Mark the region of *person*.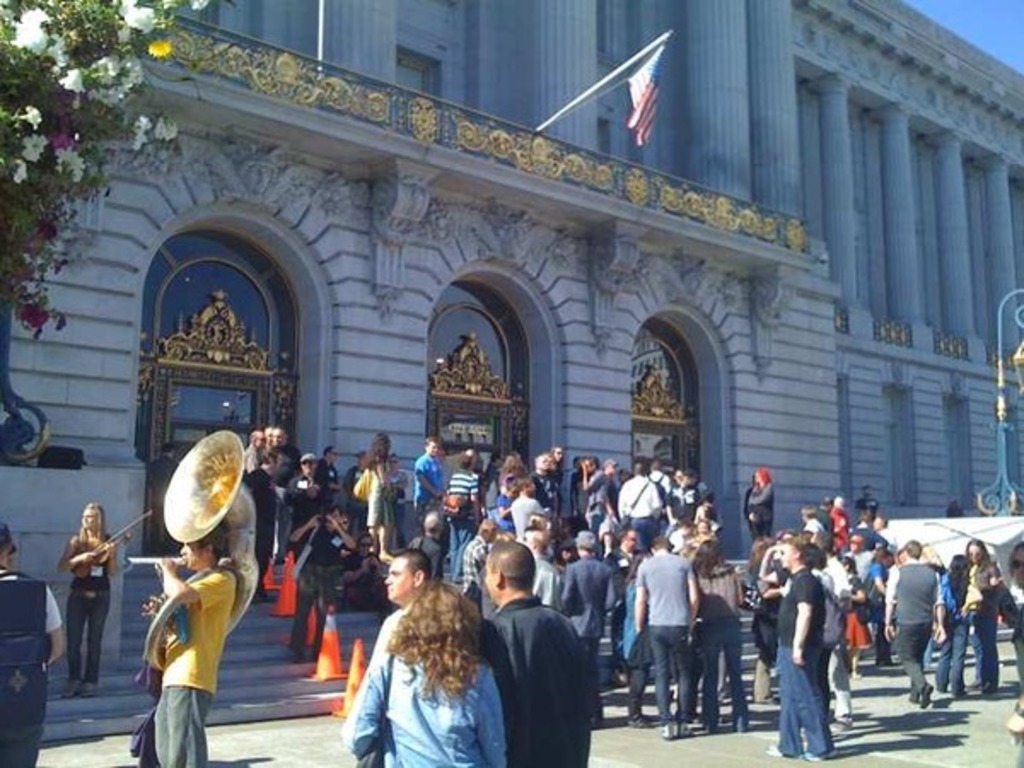
Region: Rect(391, 463, 413, 544).
